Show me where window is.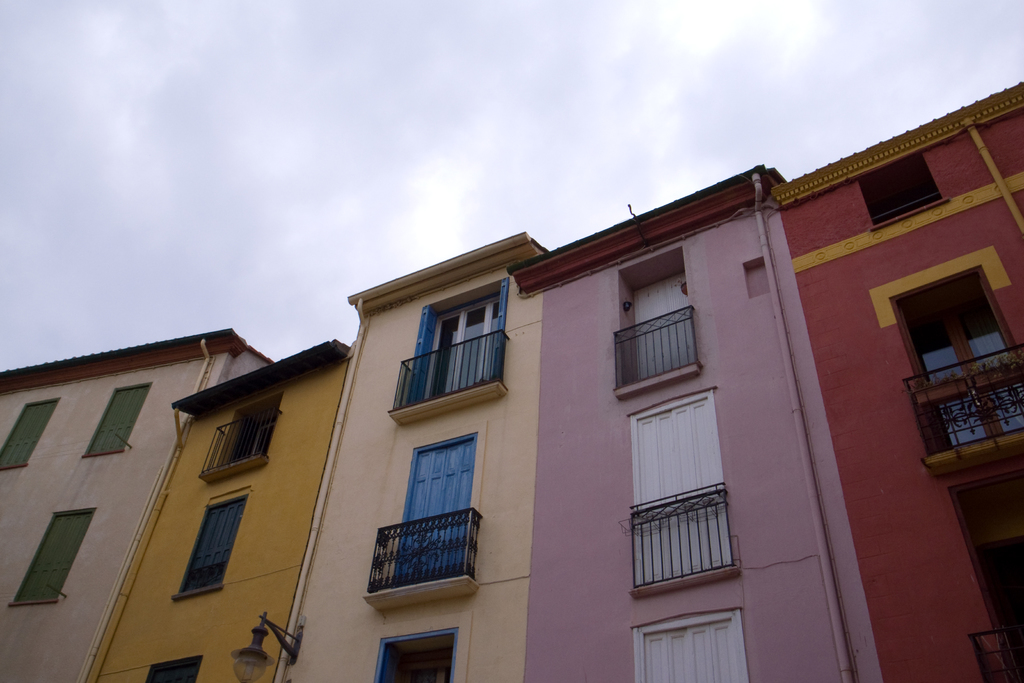
window is at left=627, top=260, right=698, bottom=379.
